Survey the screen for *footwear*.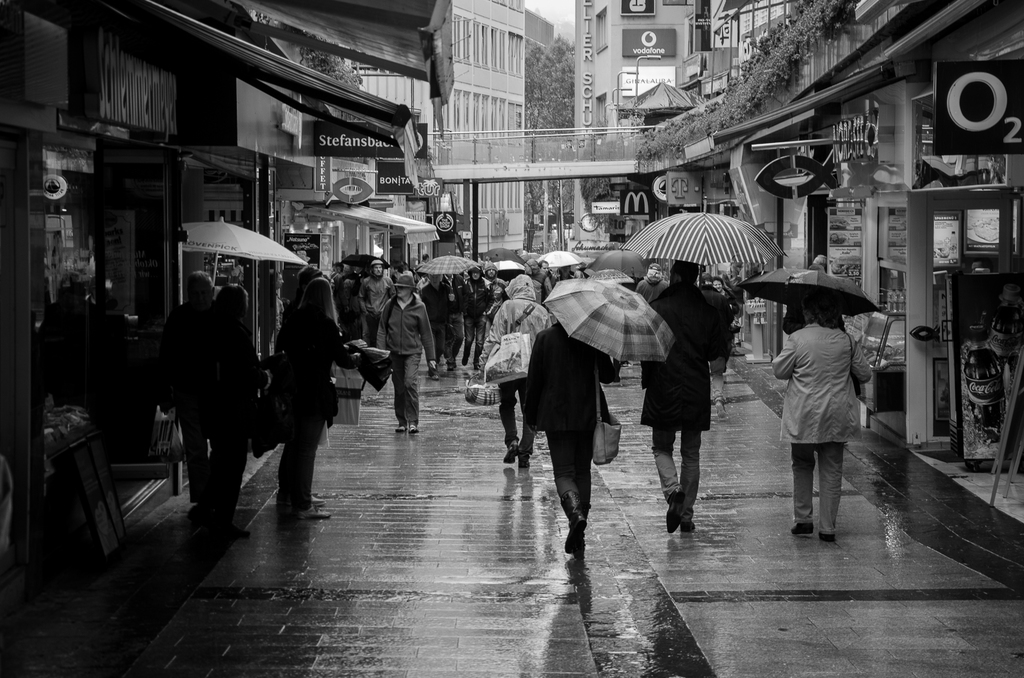
Survey found: rect(305, 507, 332, 521).
